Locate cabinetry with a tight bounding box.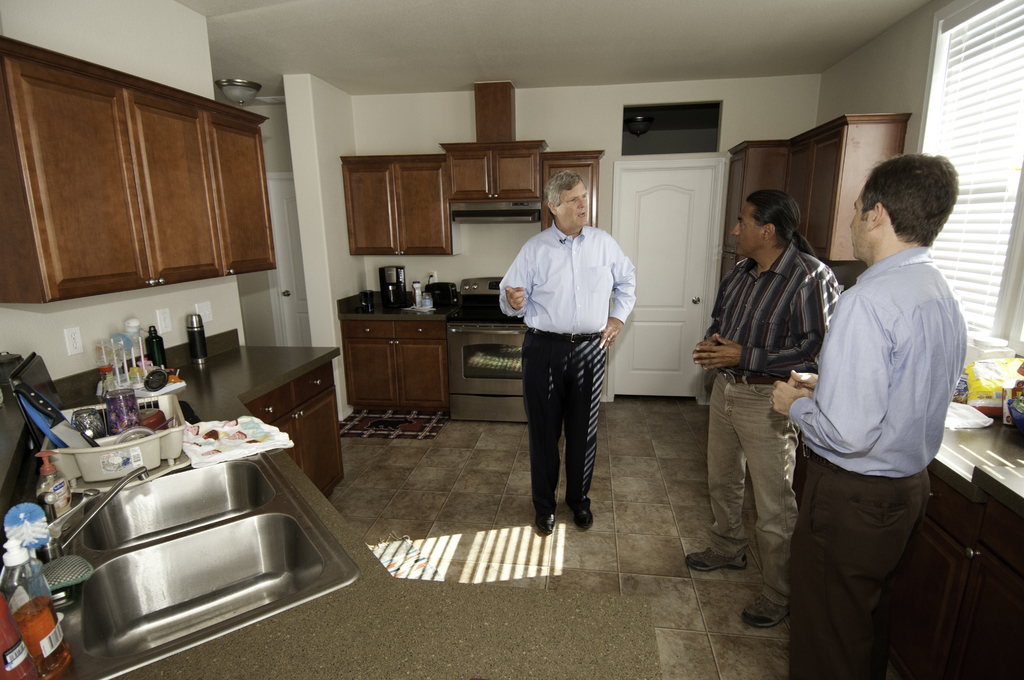
rect(212, 117, 285, 287).
